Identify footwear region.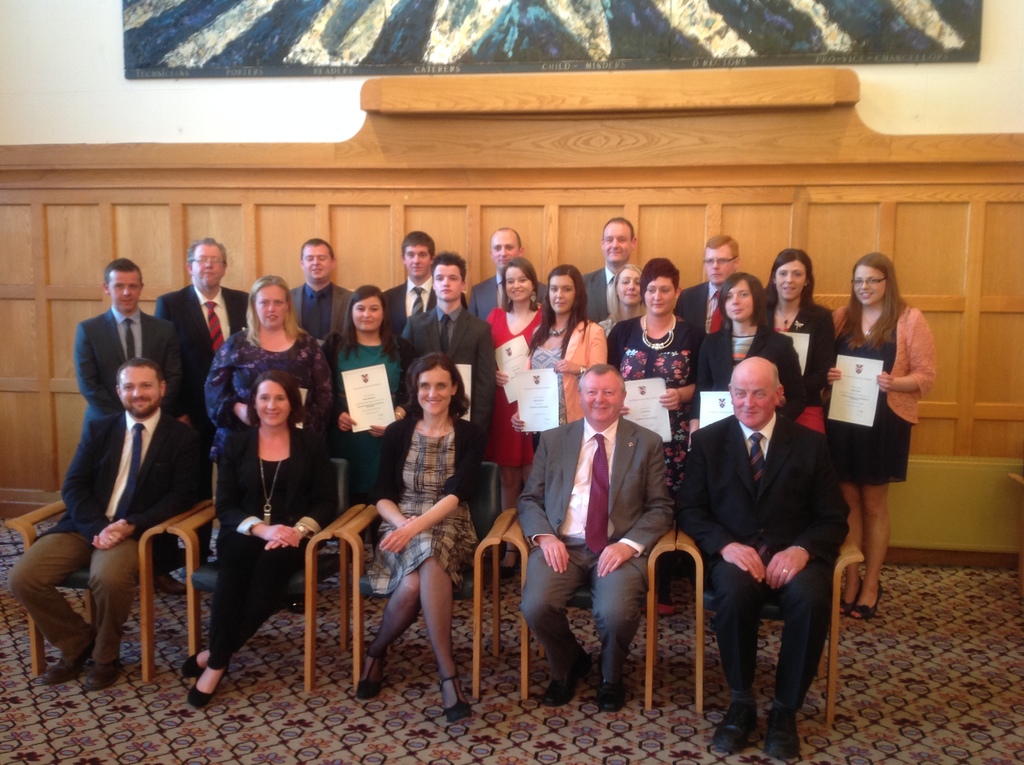
Region: [x1=186, y1=667, x2=231, y2=710].
